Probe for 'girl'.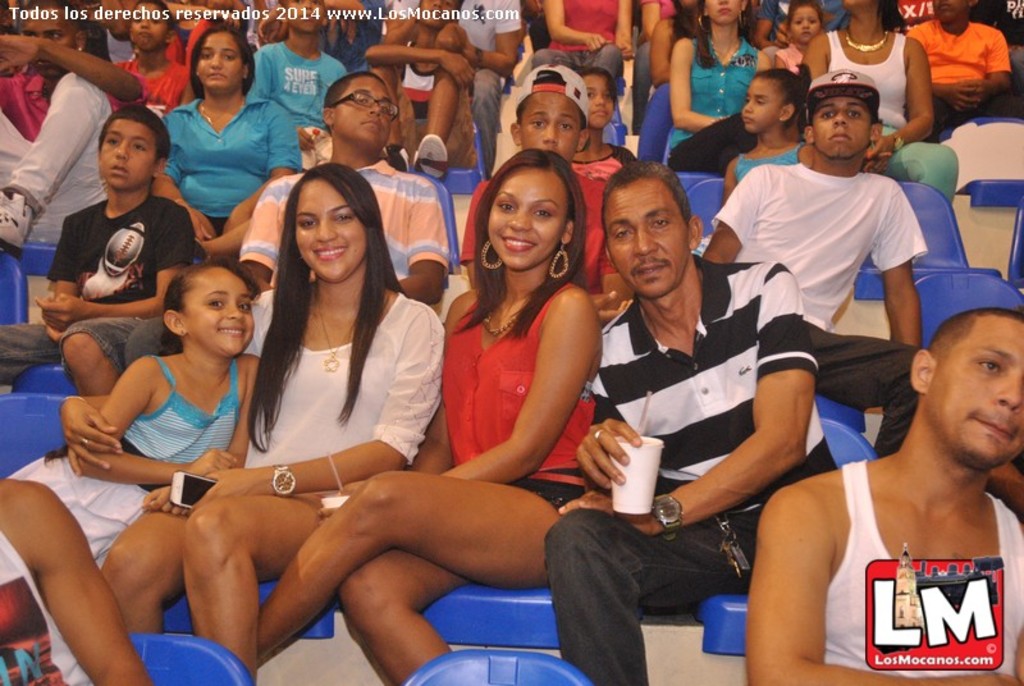
Probe result: {"x1": 0, "y1": 257, "x2": 274, "y2": 576}.
